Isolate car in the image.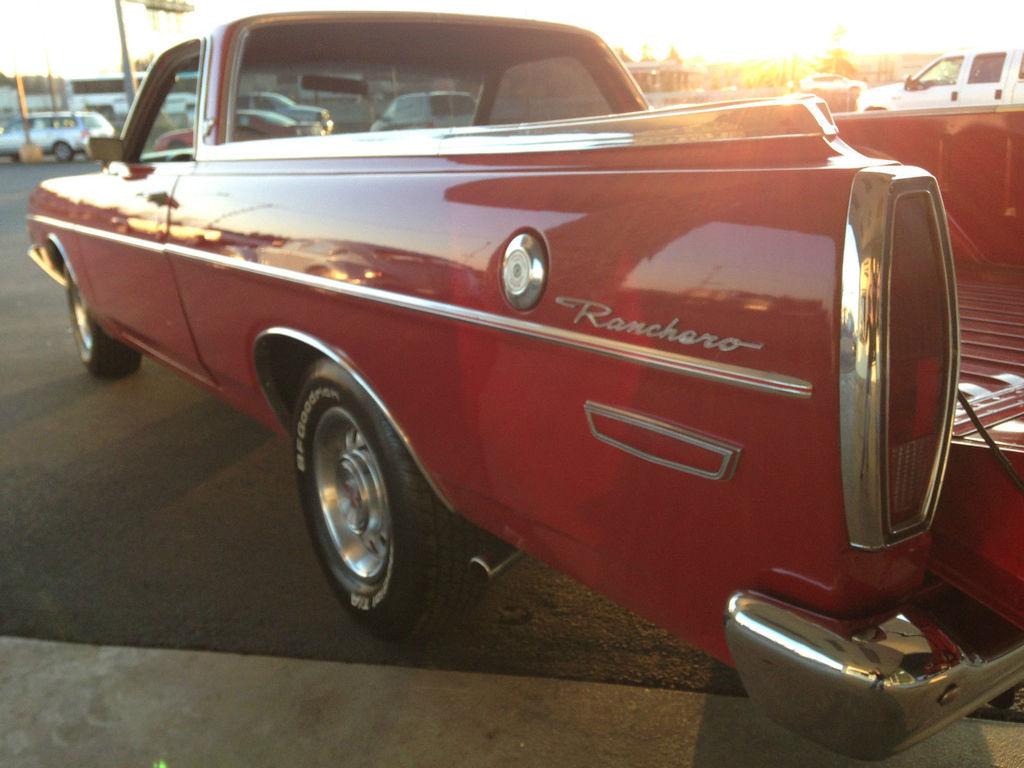
Isolated region: bbox=[154, 111, 326, 148].
